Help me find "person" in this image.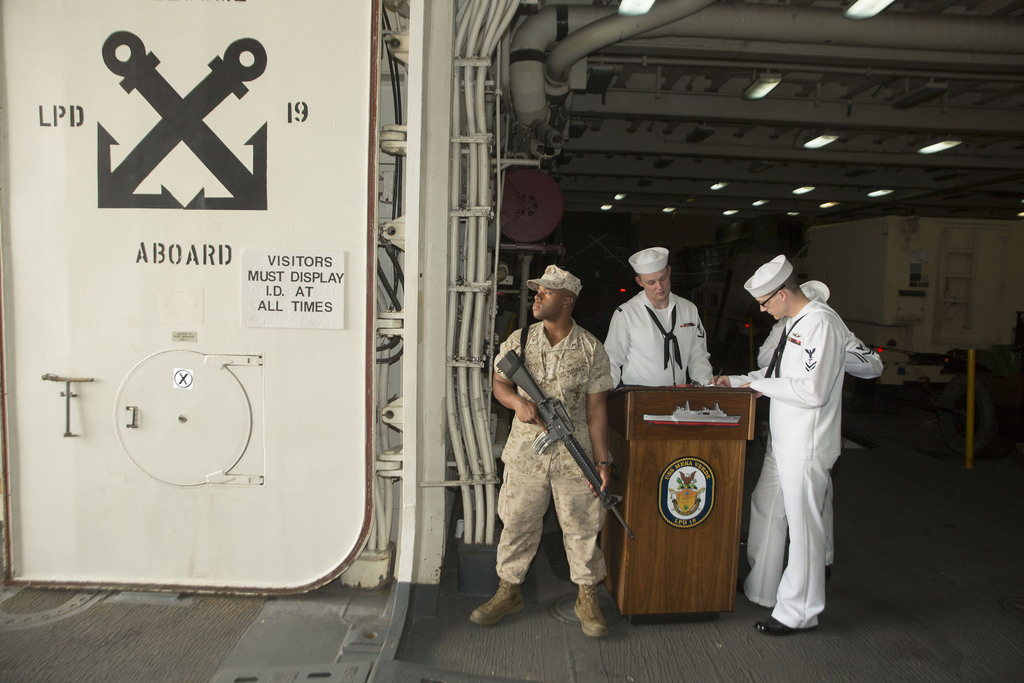
Found it: crop(506, 253, 622, 666).
